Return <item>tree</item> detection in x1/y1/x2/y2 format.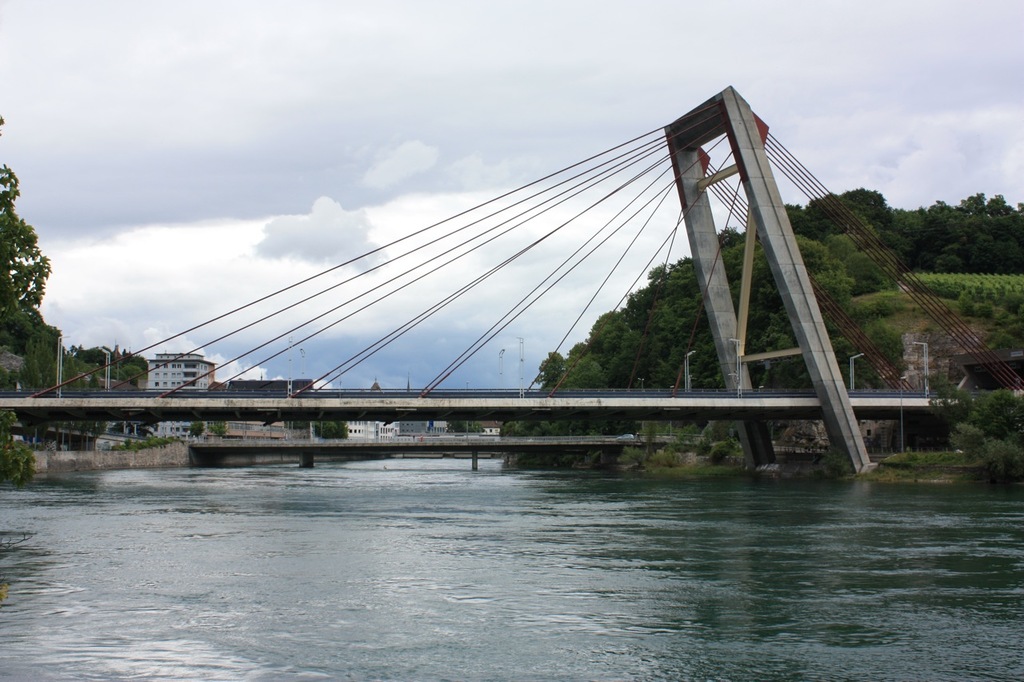
0/373/30/486.
